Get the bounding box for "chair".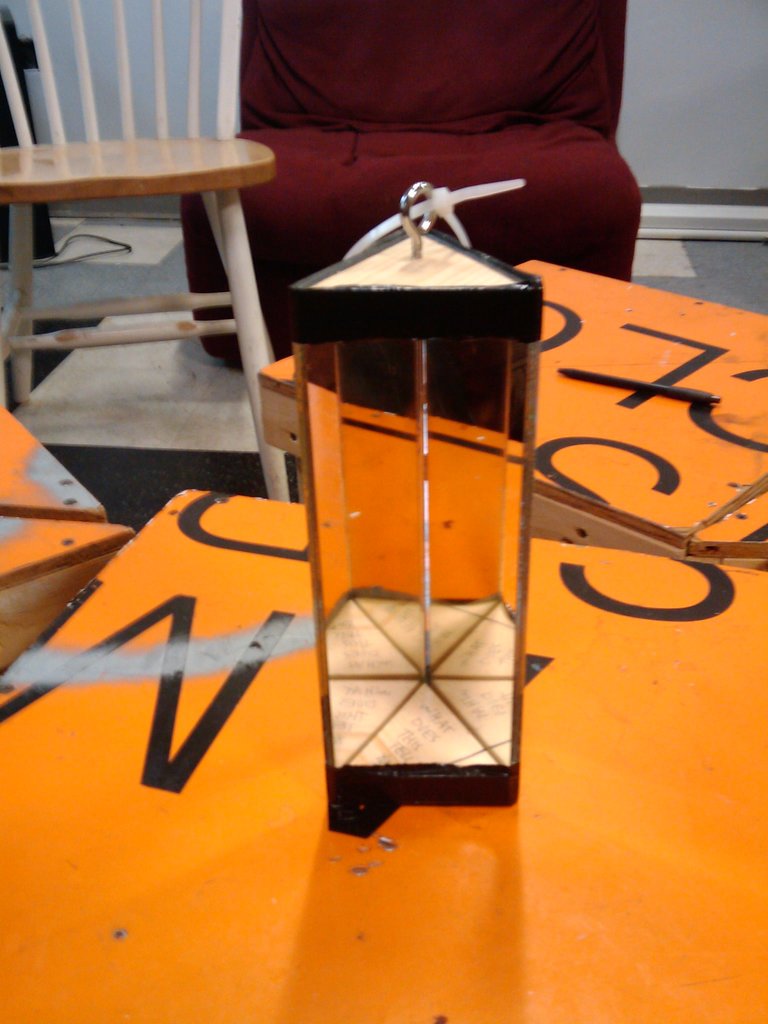
<region>175, 0, 642, 371</region>.
